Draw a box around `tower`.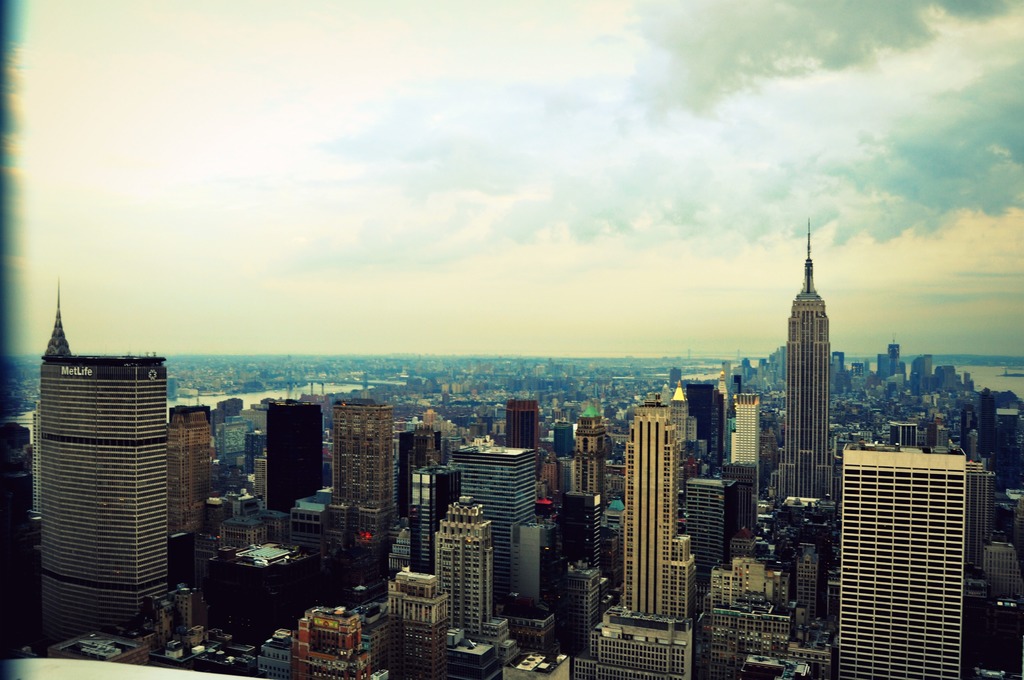
bbox(455, 440, 535, 594).
